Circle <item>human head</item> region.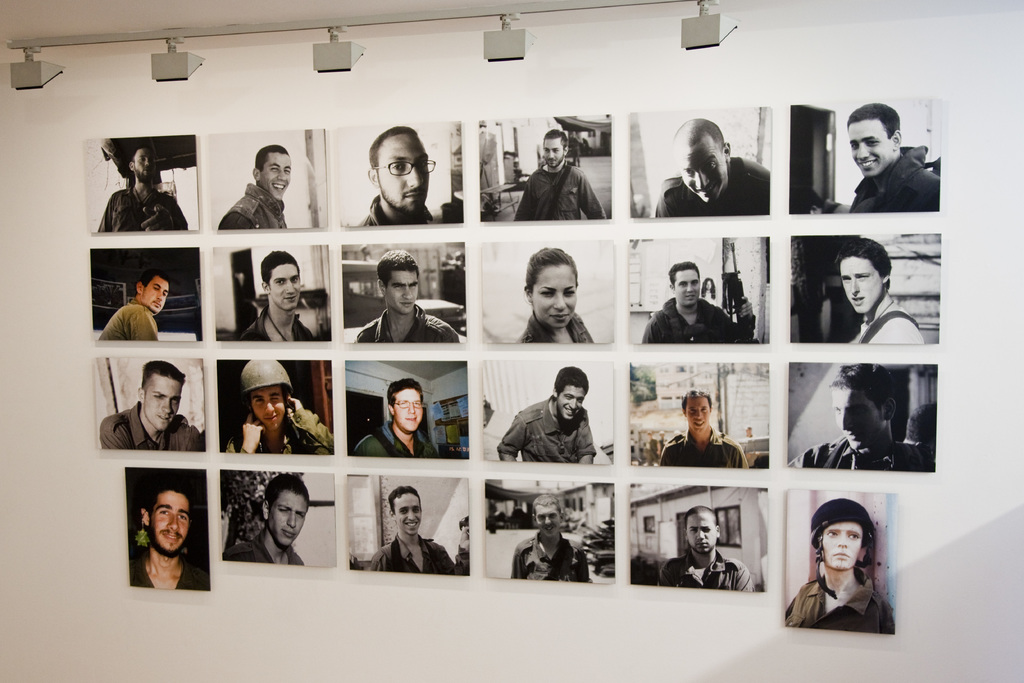
Region: (253,142,292,199).
